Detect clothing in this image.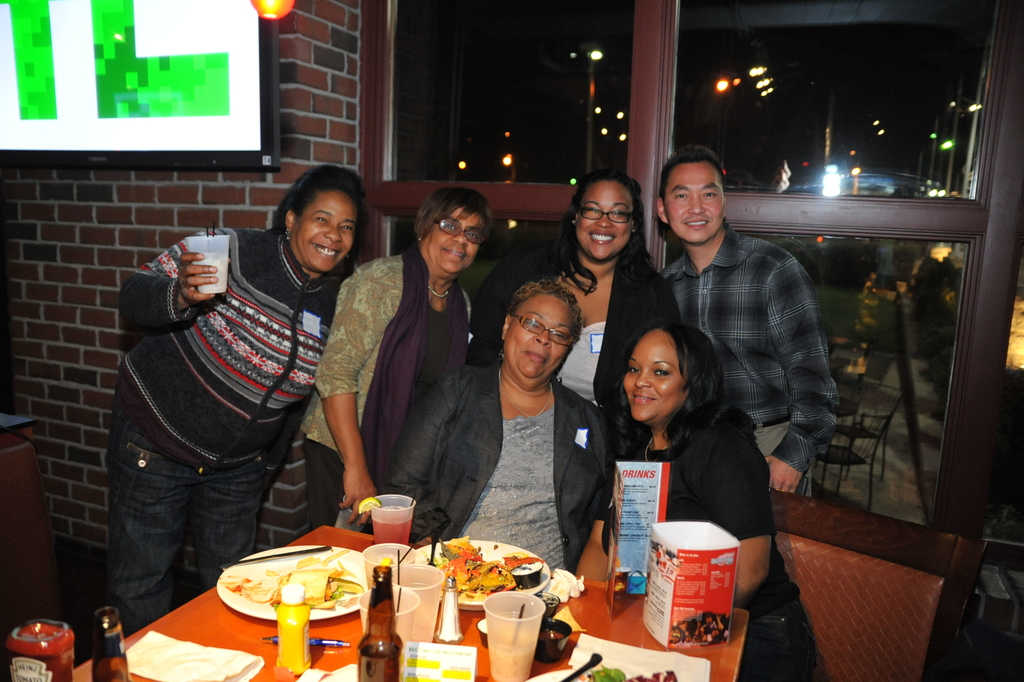
Detection: pyautogui.locateOnScreen(98, 183, 357, 638).
